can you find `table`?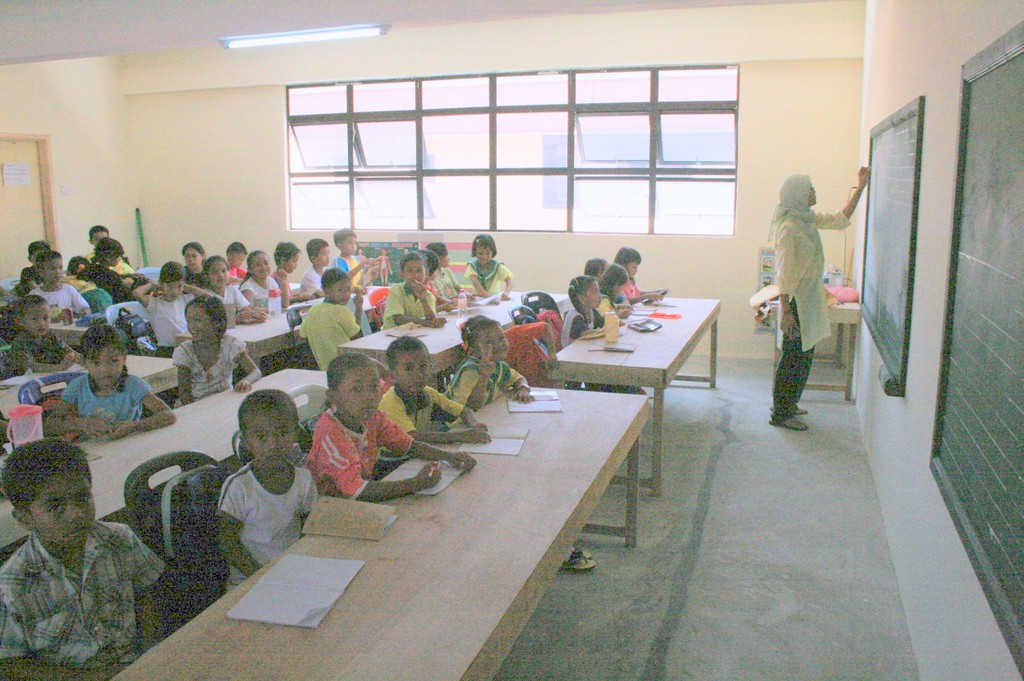
Yes, bounding box: locate(0, 357, 177, 423).
